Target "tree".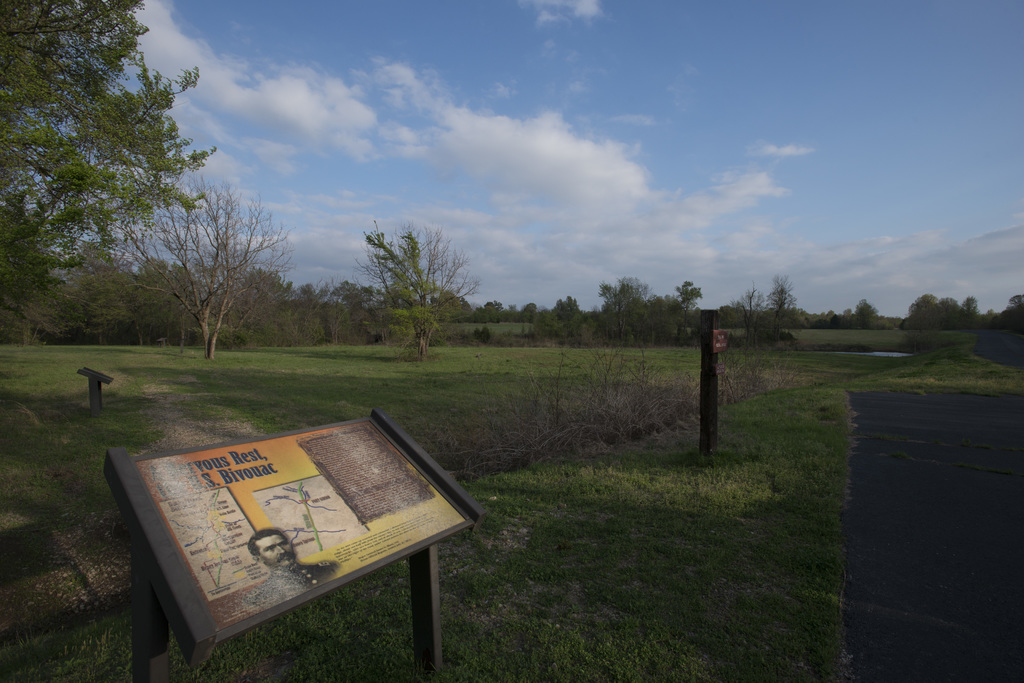
Target region: box=[963, 294, 981, 312].
